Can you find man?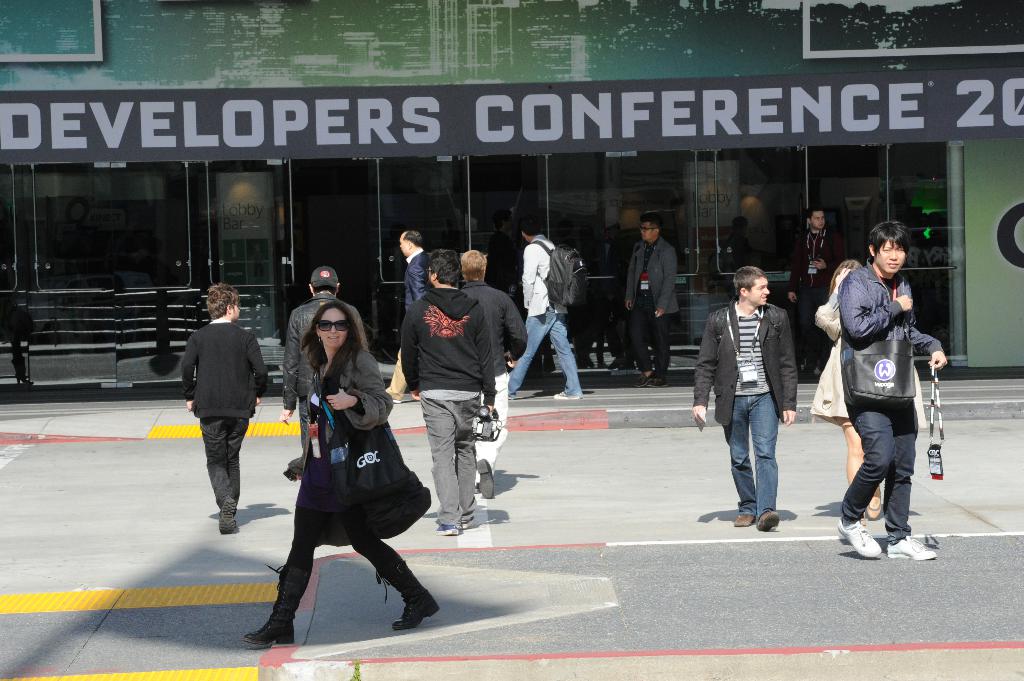
Yes, bounding box: detection(397, 250, 496, 532).
